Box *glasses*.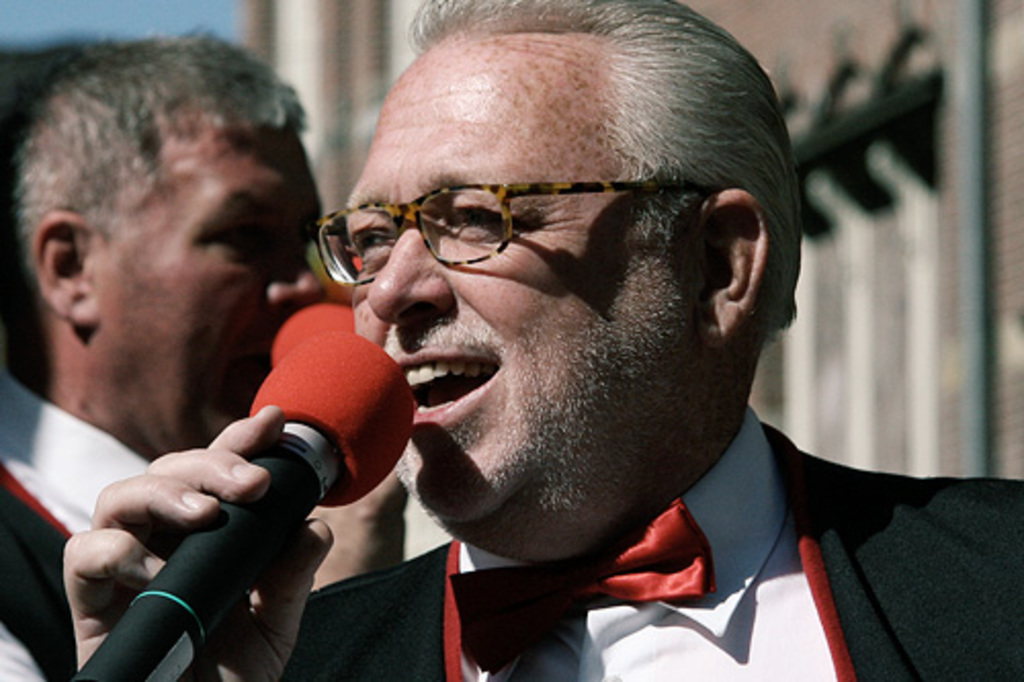
(301, 168, 604, 283).
